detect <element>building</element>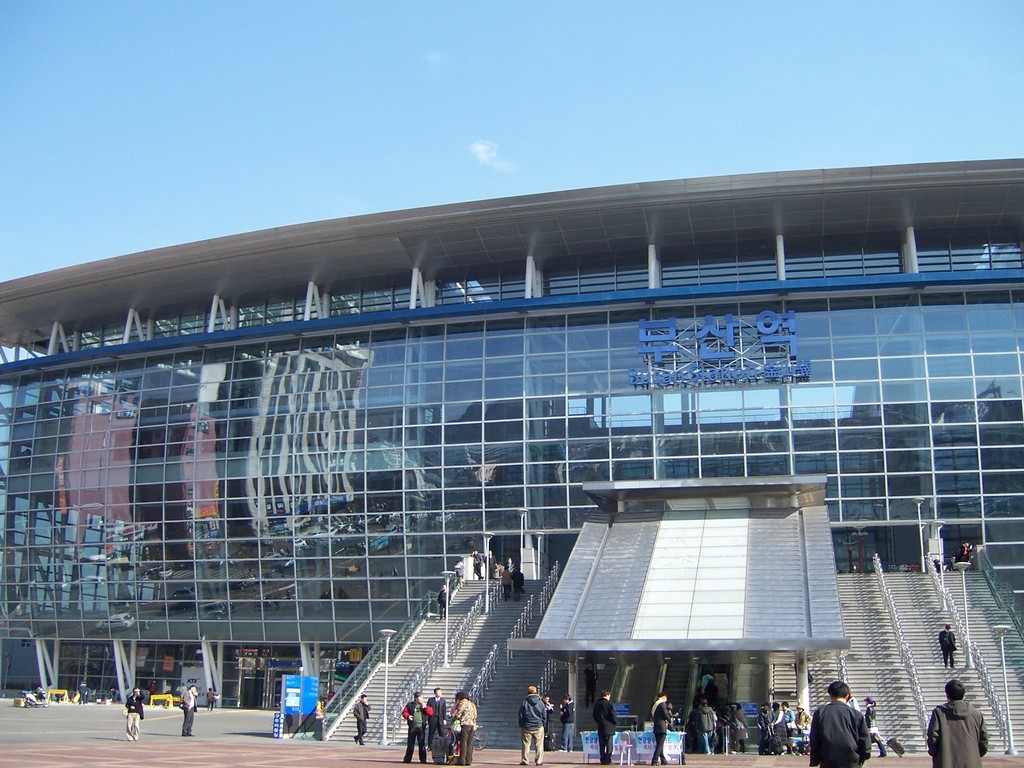
[left=0, top=156, right=1023, bottom=751]
